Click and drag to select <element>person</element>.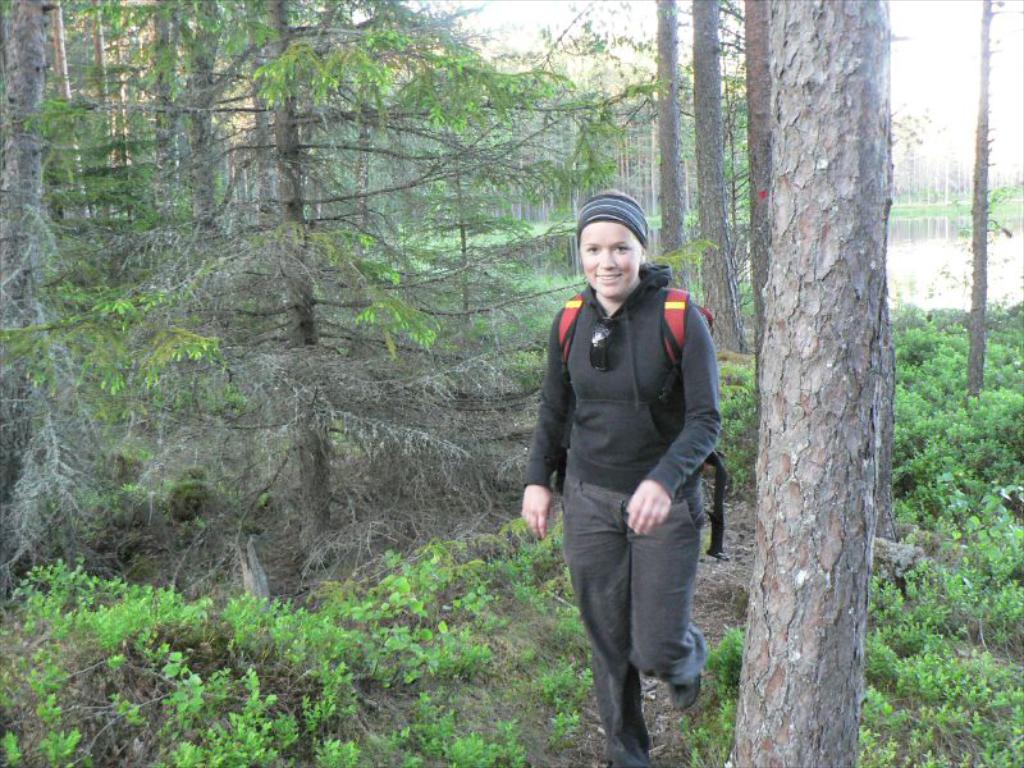
Selection: pyautogui.locateOnScreen(522, 159, 719, 767).
